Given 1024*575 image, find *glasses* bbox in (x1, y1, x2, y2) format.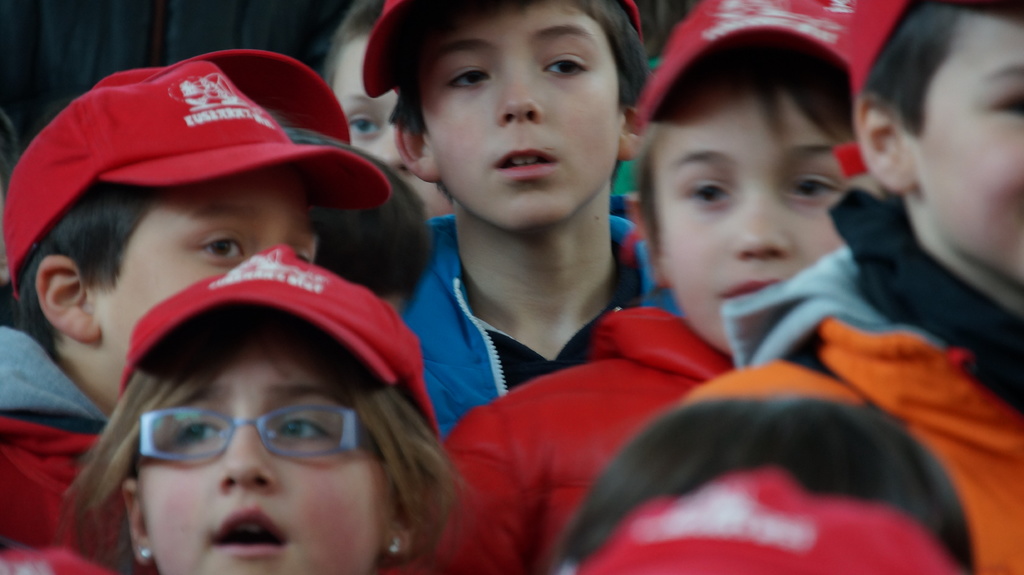
(132, 399, 381, 466).
